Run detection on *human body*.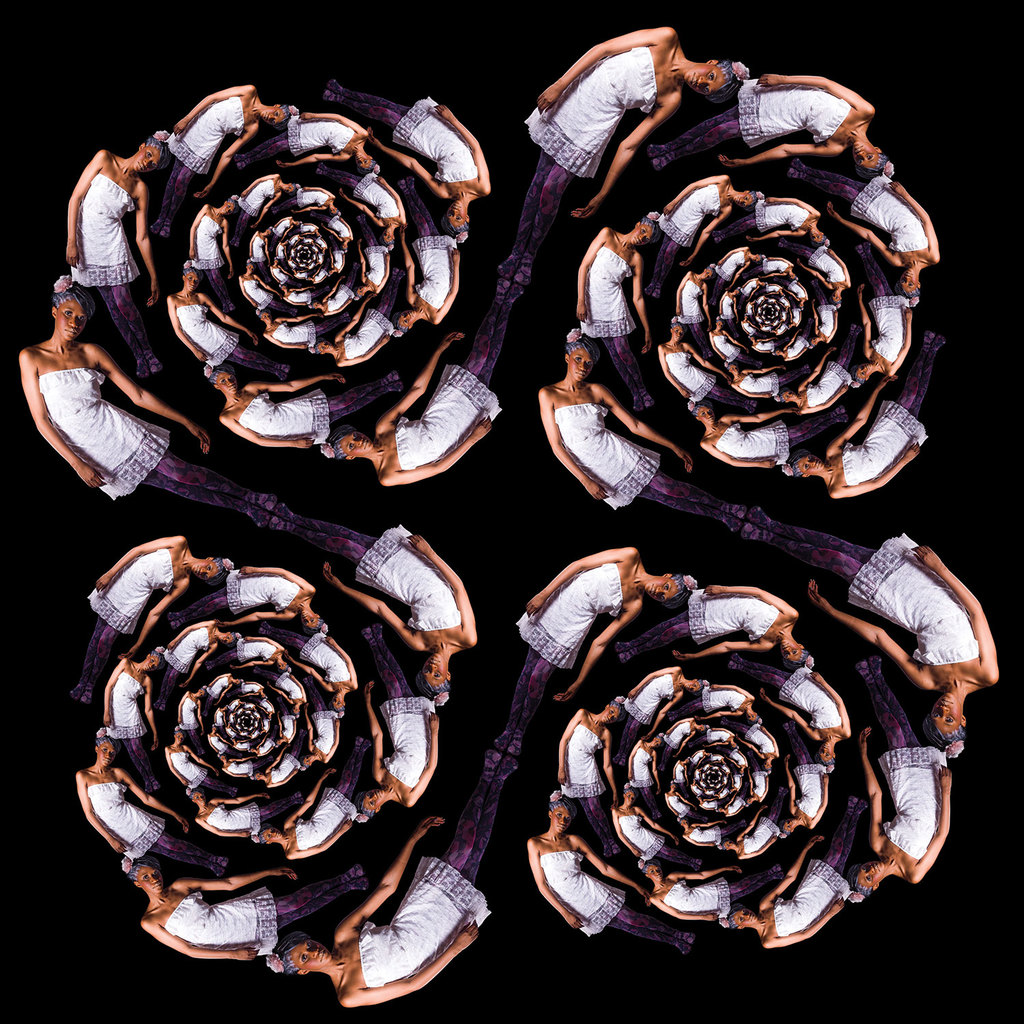
Result: 655/344/752/407.
